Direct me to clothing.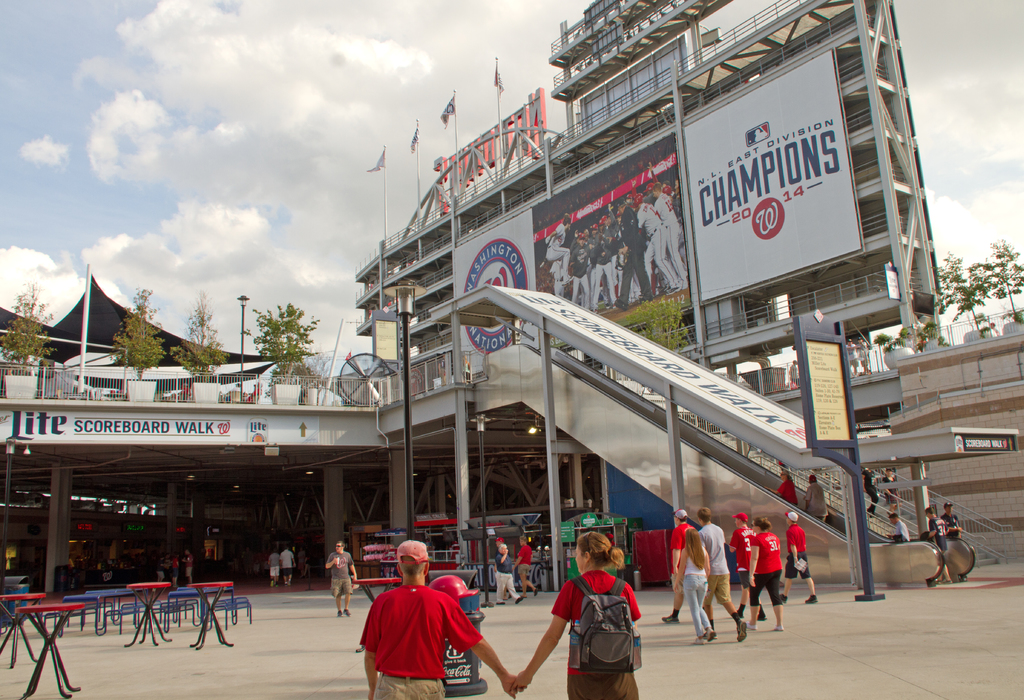
Direction: box=[282, 554, 294, 575].
